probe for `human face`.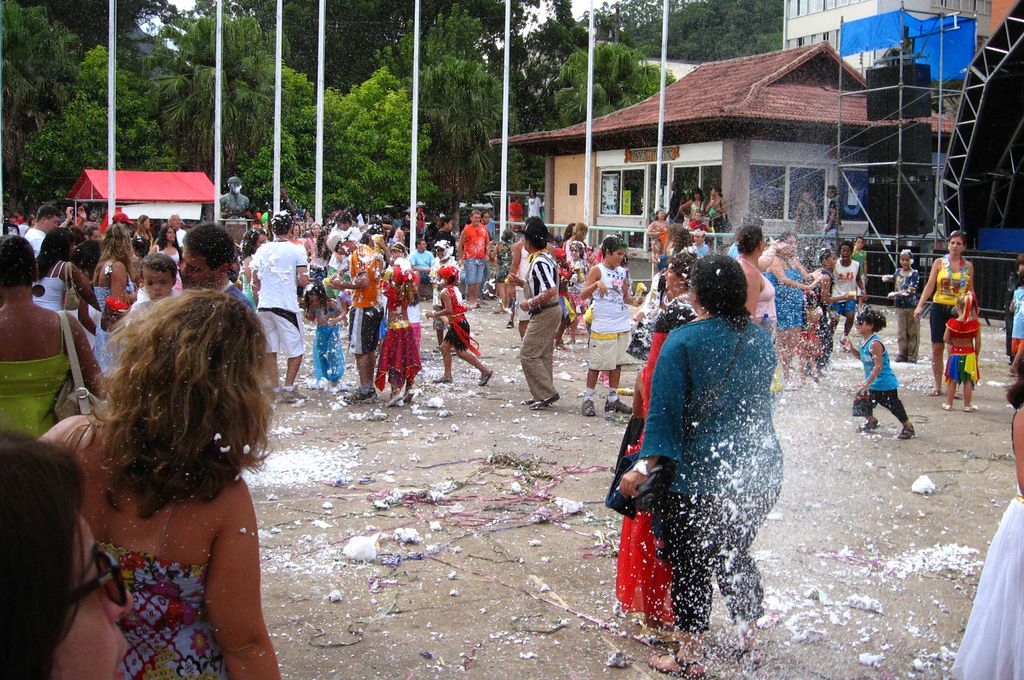
Probe result: 293/226/300/235.
